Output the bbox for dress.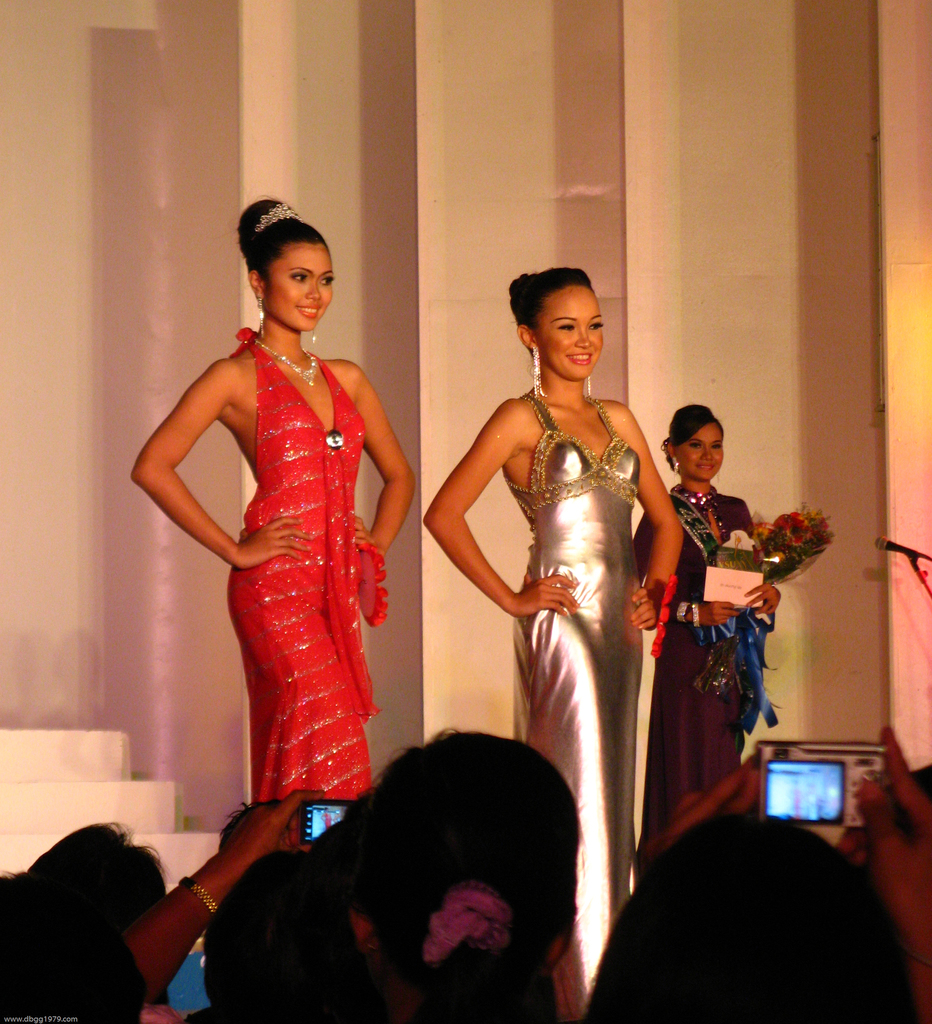
<box>632,486,758,846</box>.
